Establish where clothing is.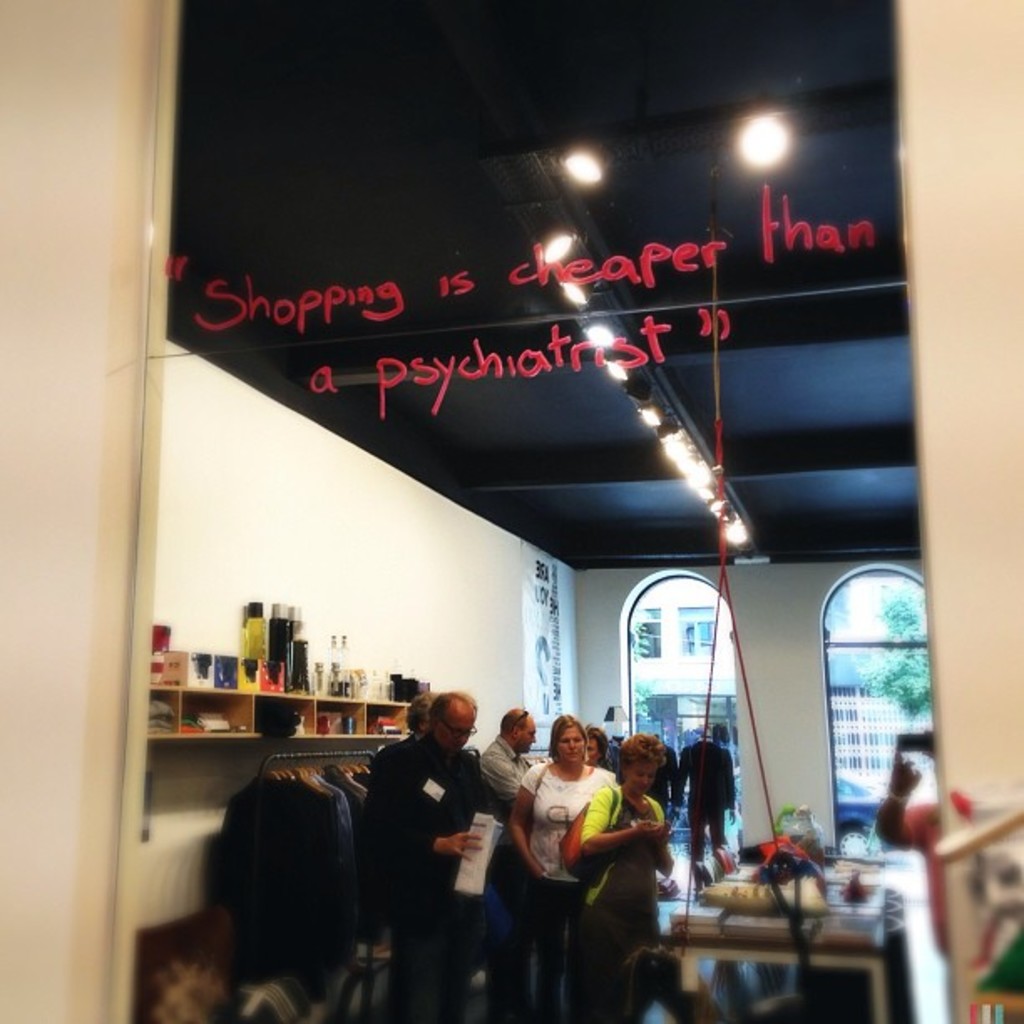
Established at locate(520, 760, 617, 883).
